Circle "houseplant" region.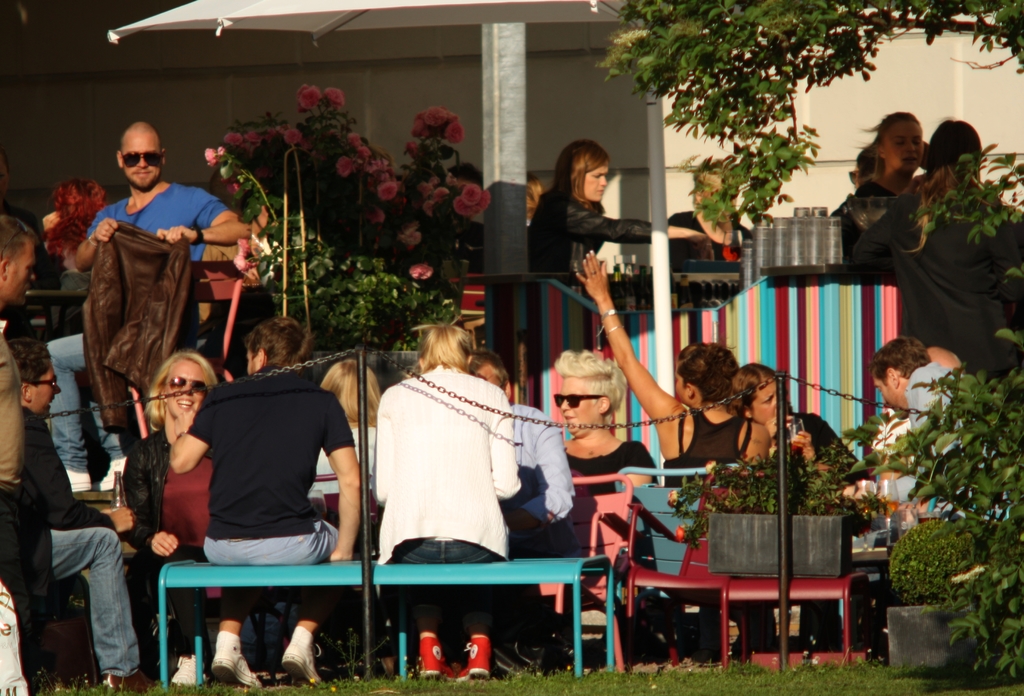
Region: detection(39, 179, 111, 332).
